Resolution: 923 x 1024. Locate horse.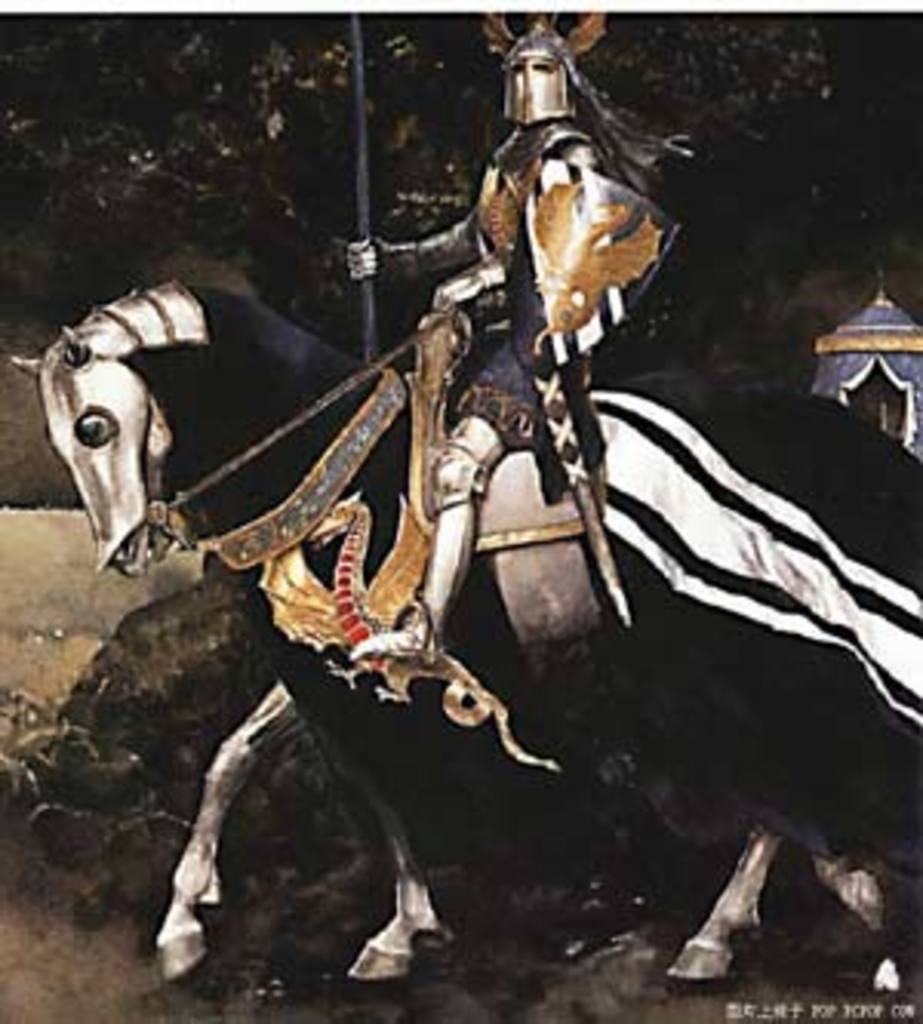
bbox=[12, 283, 920, 981].
